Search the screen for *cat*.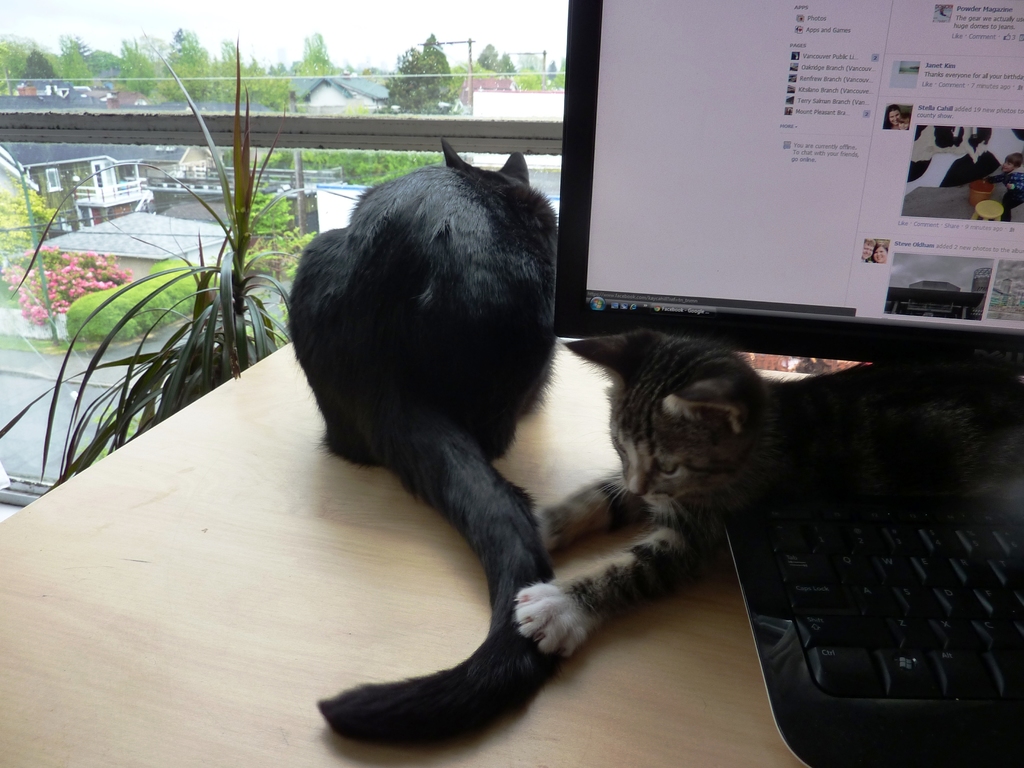
Found at BBox(288, 132, 572, 751).
